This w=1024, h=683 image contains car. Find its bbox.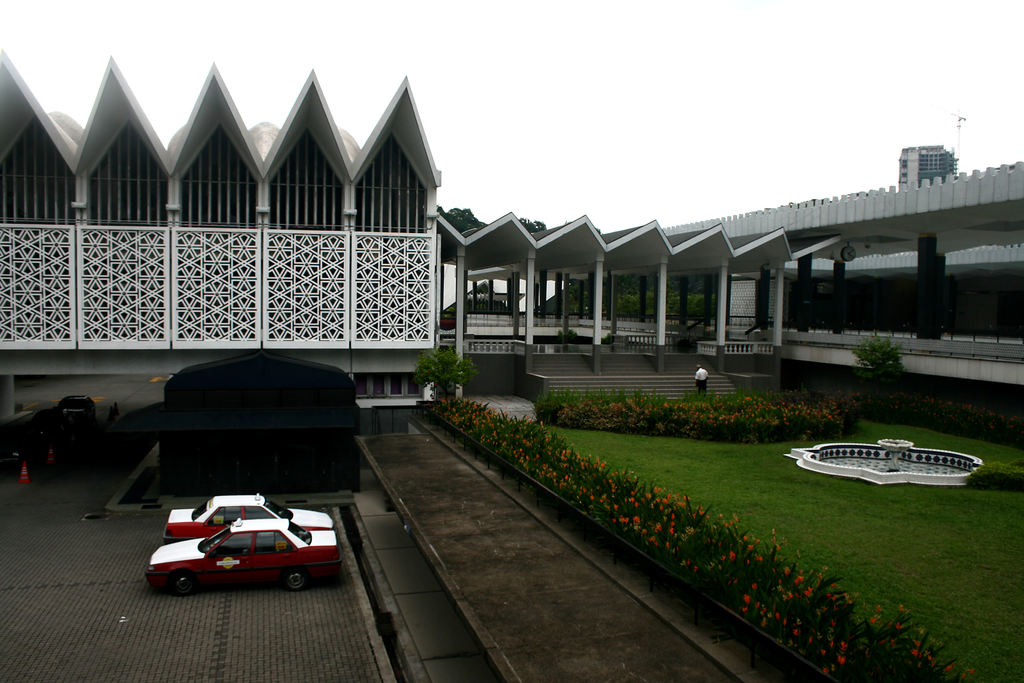
(x1=154, y1=484, x2=333, y2=538).
